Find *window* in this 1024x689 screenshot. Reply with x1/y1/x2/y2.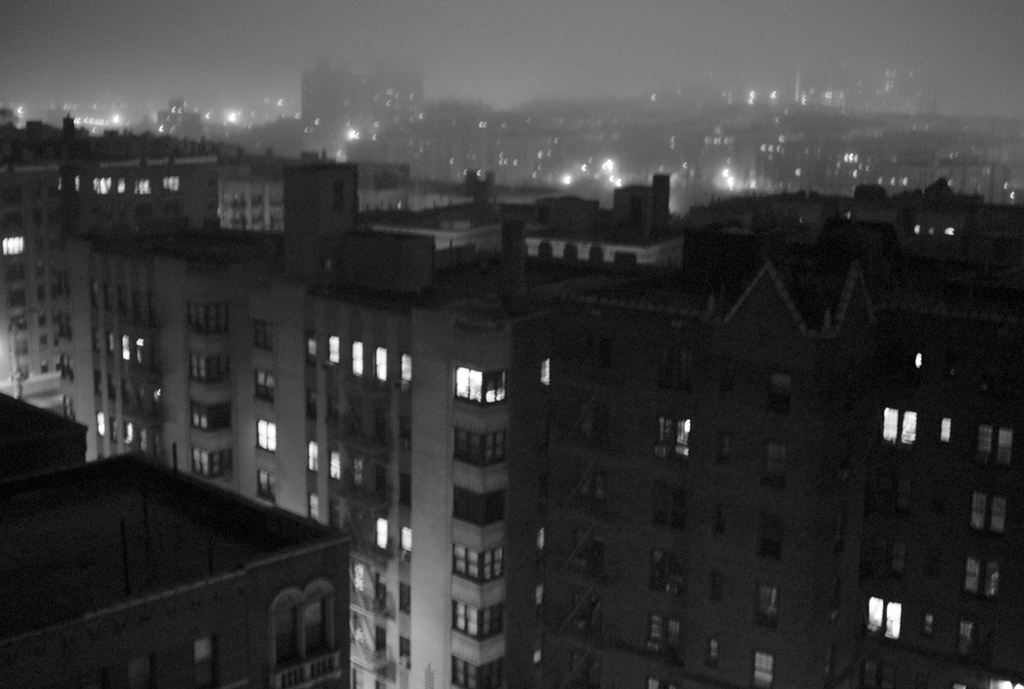
452/542/508/583.
